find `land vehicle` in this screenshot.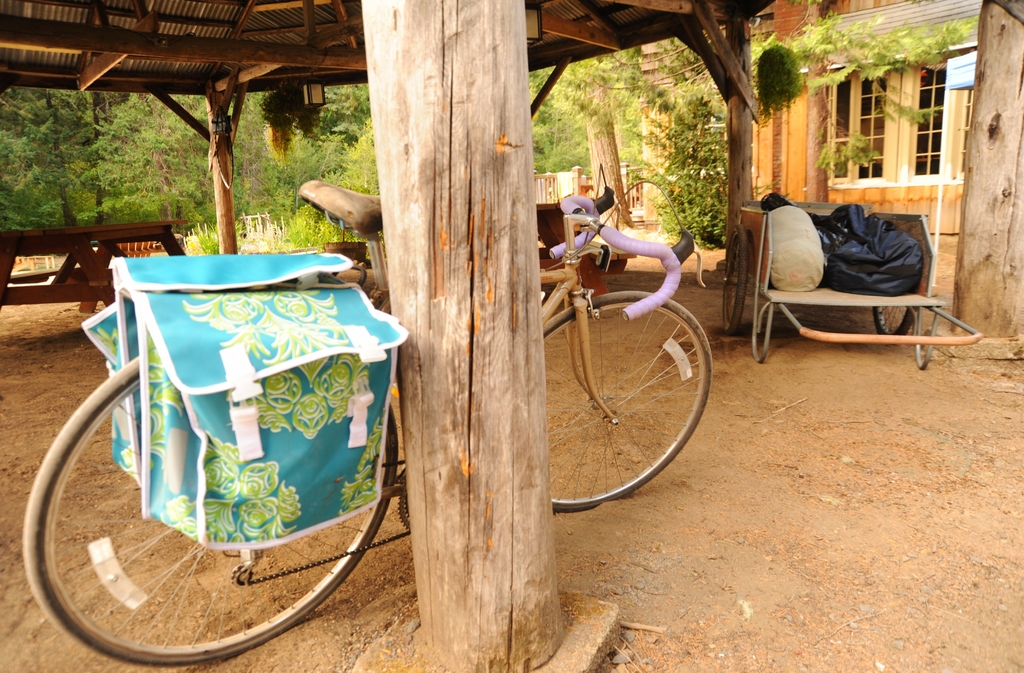
The bounding box for `land vehicle` is 17:177:712:664.
